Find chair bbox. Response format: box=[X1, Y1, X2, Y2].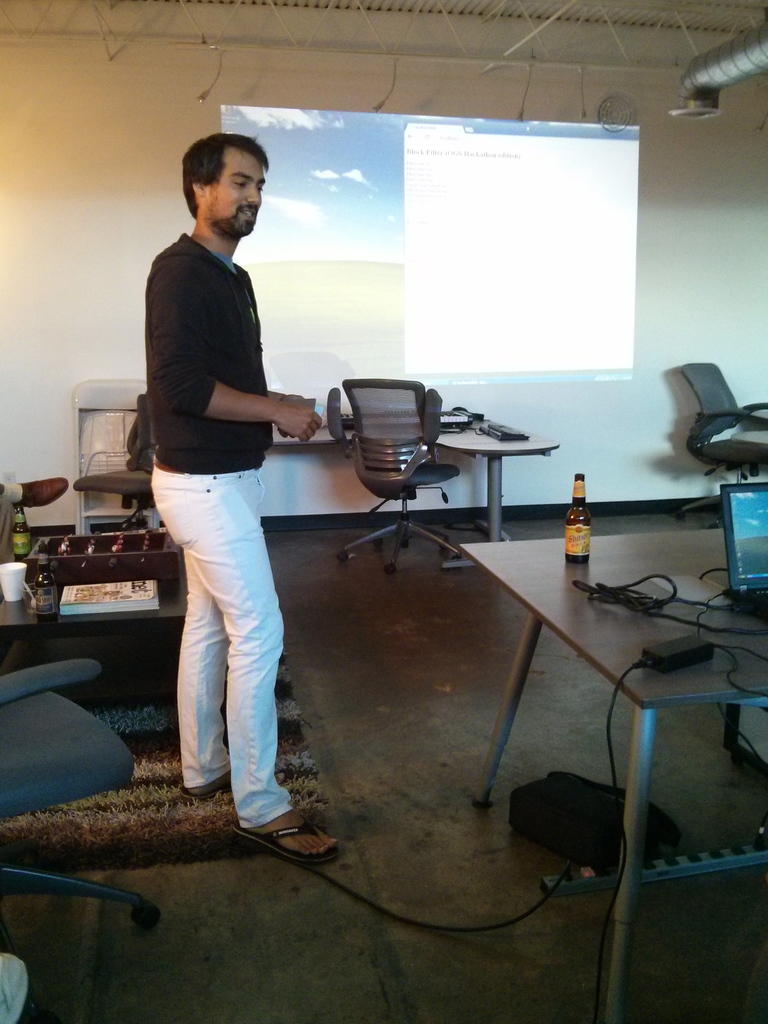
box=[68, 389, 168, 531].
